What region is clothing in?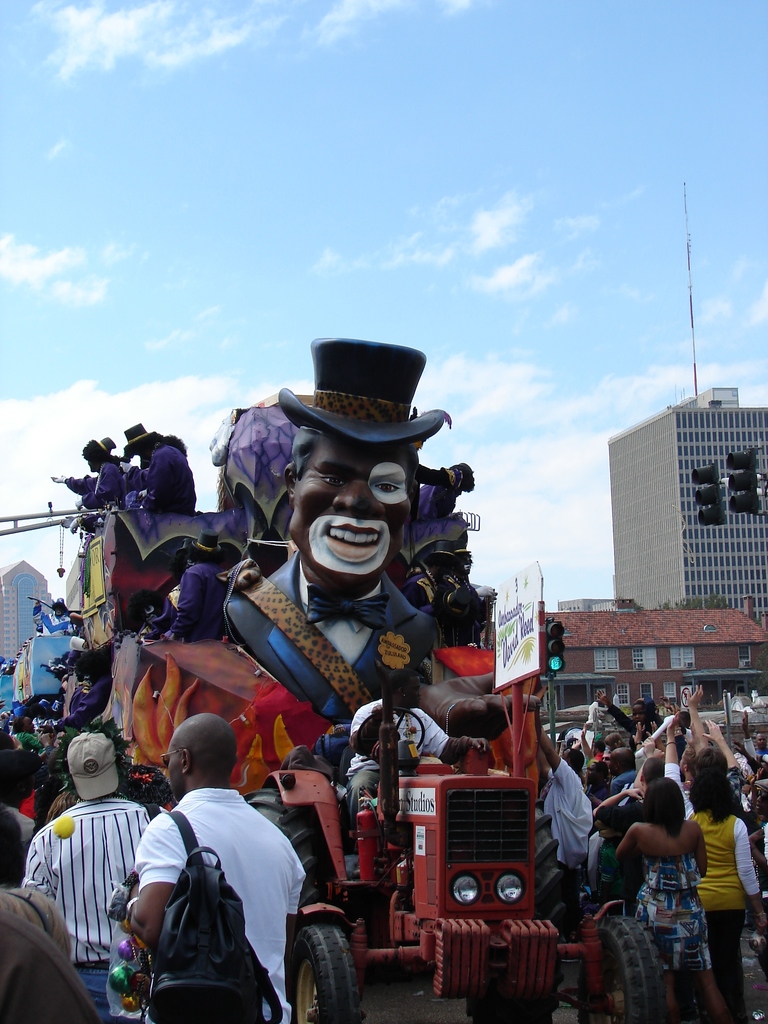
<bbox>607, 695, 659, 751</bbox>.
